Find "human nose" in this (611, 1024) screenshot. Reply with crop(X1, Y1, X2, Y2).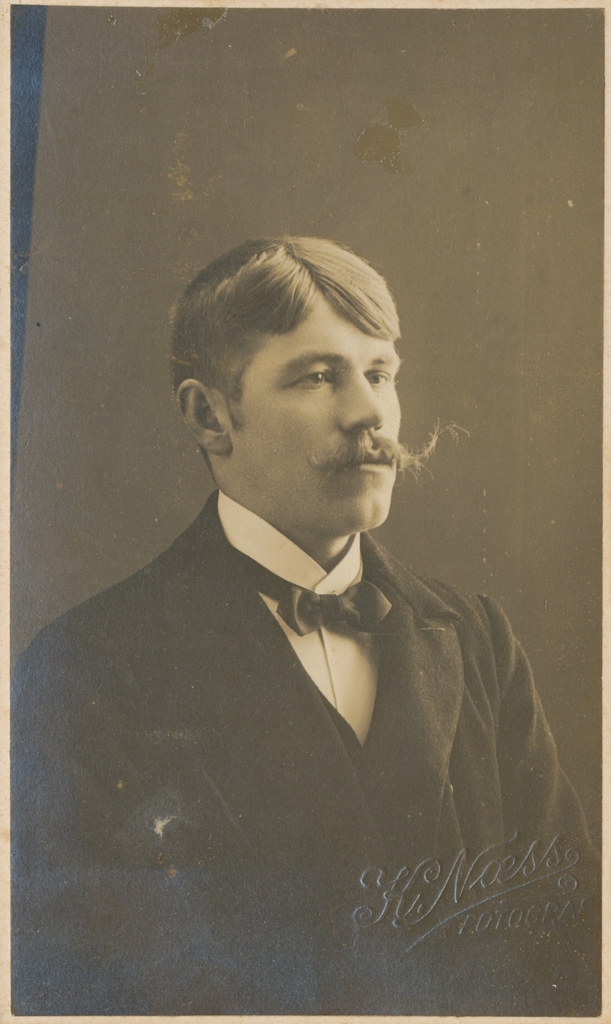
crop(336, 365, 386, 439).
